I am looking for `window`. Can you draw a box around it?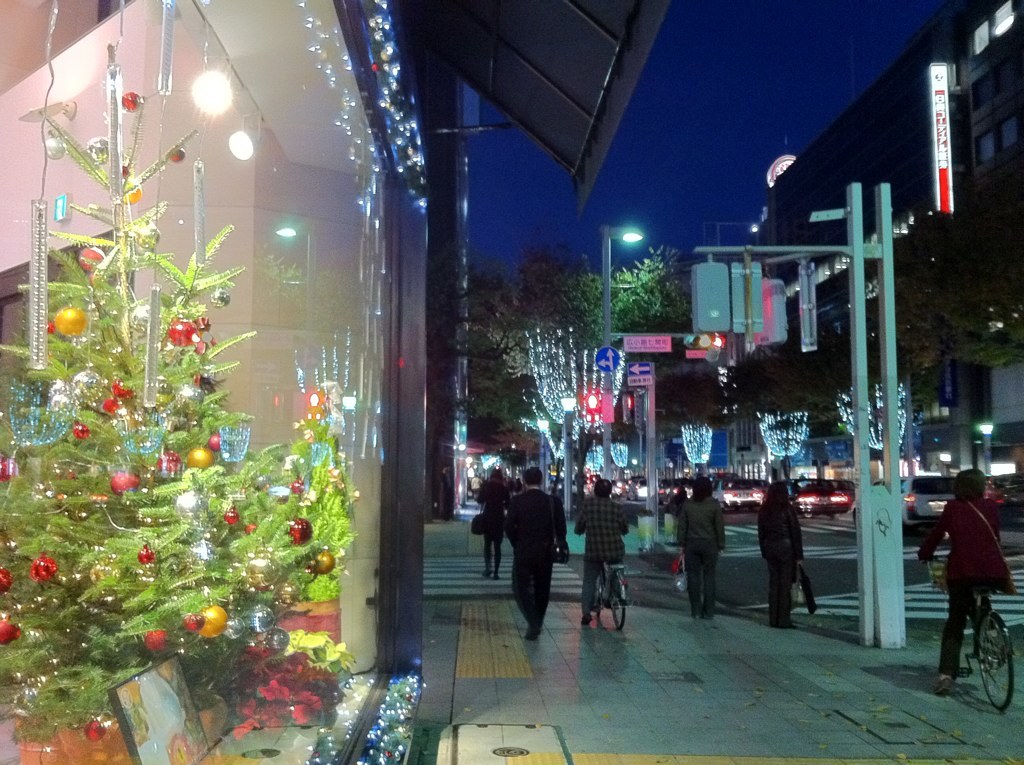
Sure, the bounding box is x1=23 y1=0 x2=481 y2=764.
